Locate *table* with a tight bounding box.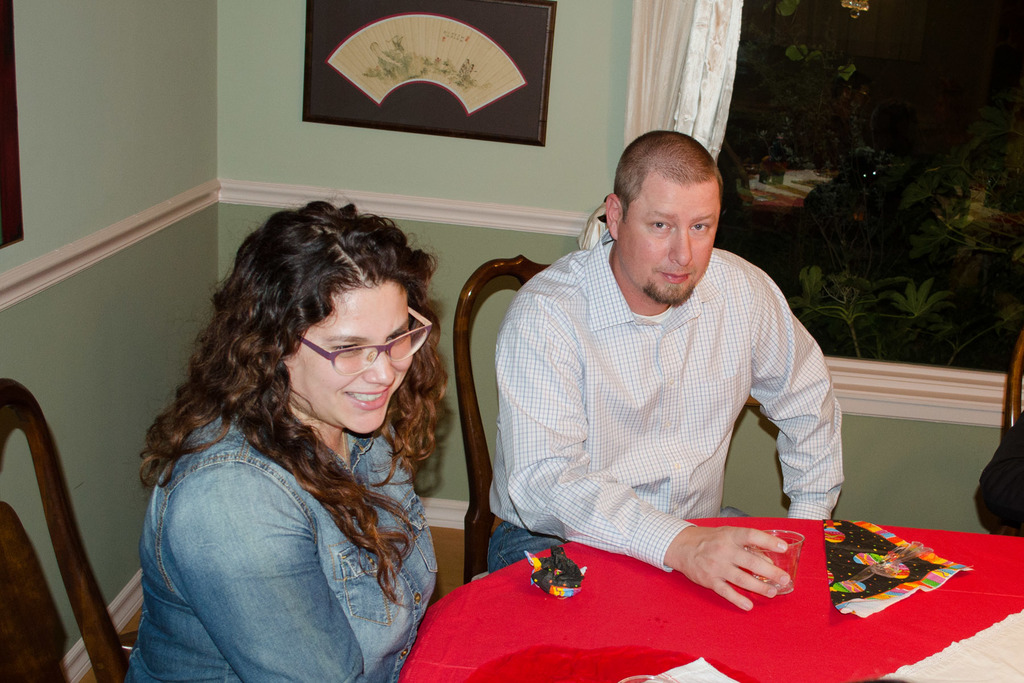
404:494:984:677.
